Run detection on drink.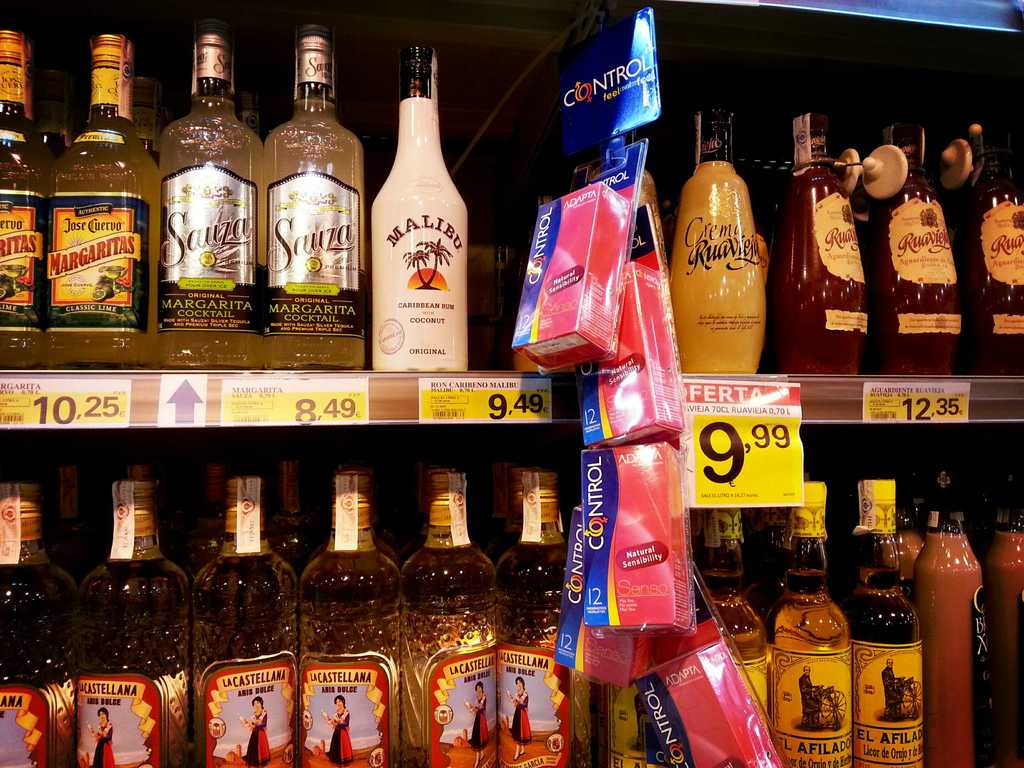
Result: select_region(984, 509, 1023, 767).
